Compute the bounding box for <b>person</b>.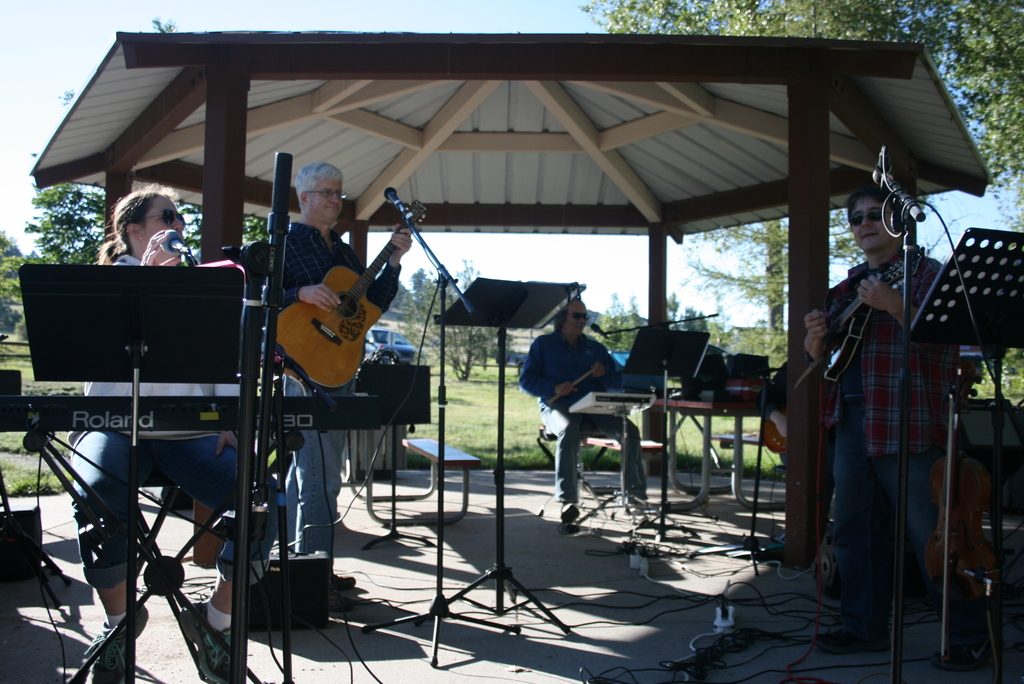
{"x1": 263, "y1": 159, "x2": 412, "y2": 556}.
